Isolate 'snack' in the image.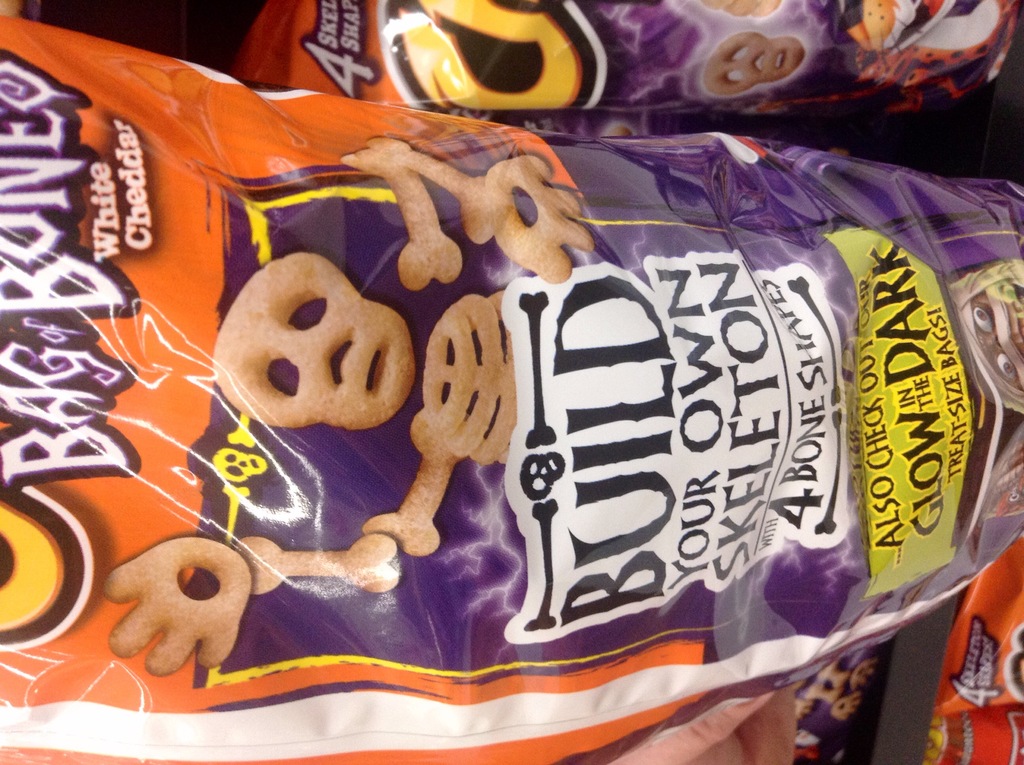
Isolated region: crop(708, 1, 782, 19).
